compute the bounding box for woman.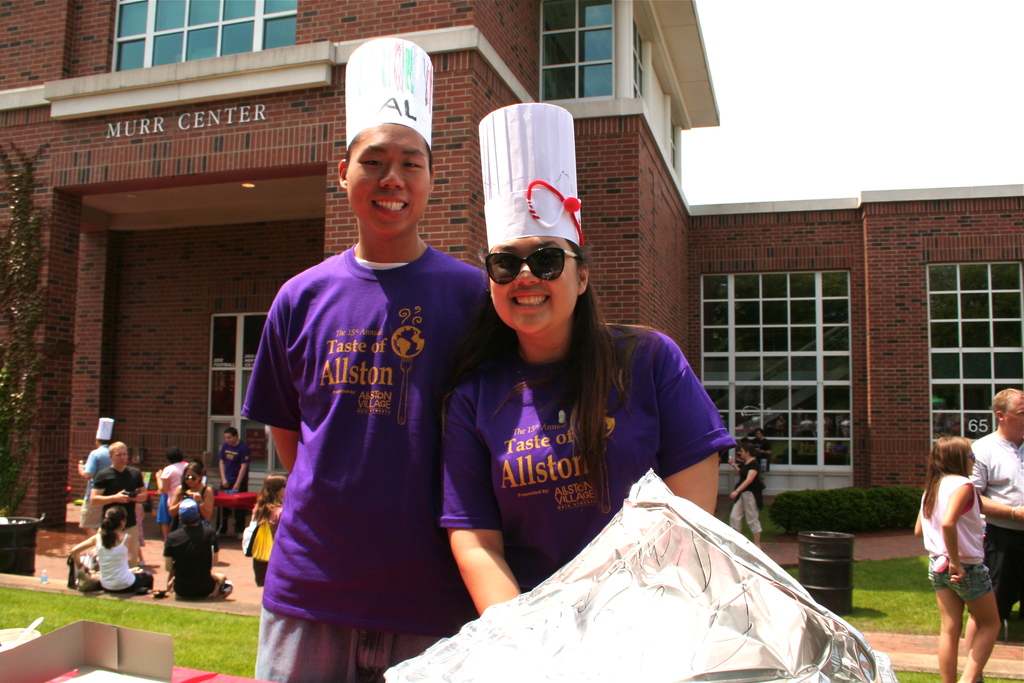
detection(730, 440, 771, 551).
